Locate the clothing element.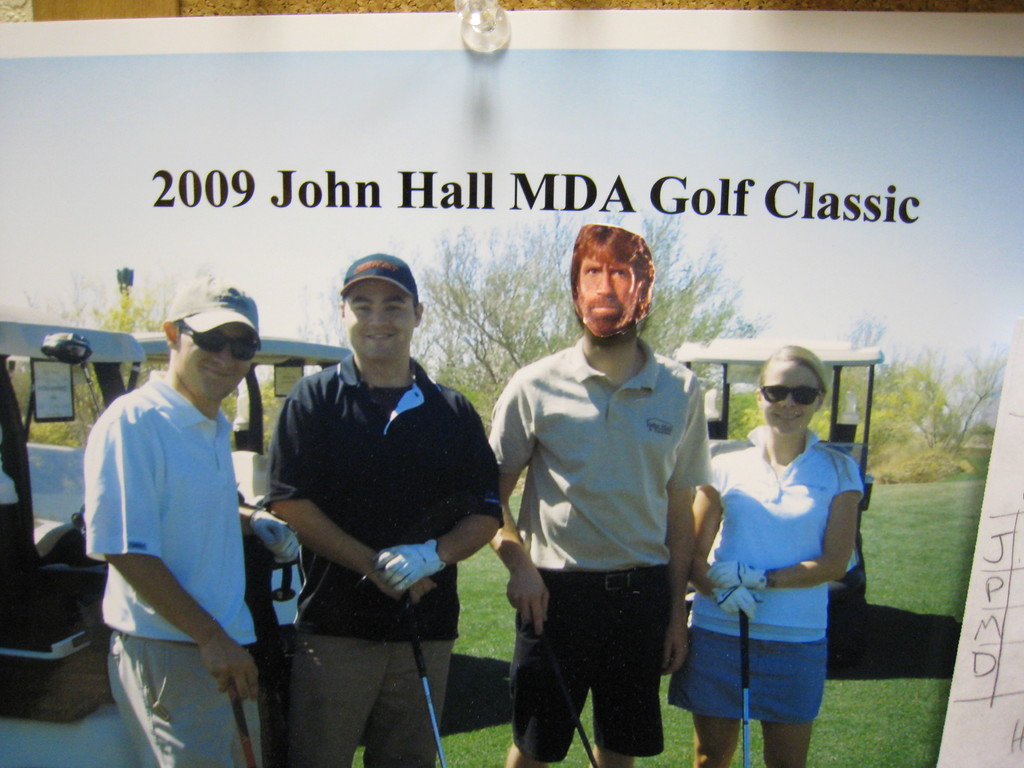
Element bbox: x1=702 y1=425 x2=867 y2=728.
